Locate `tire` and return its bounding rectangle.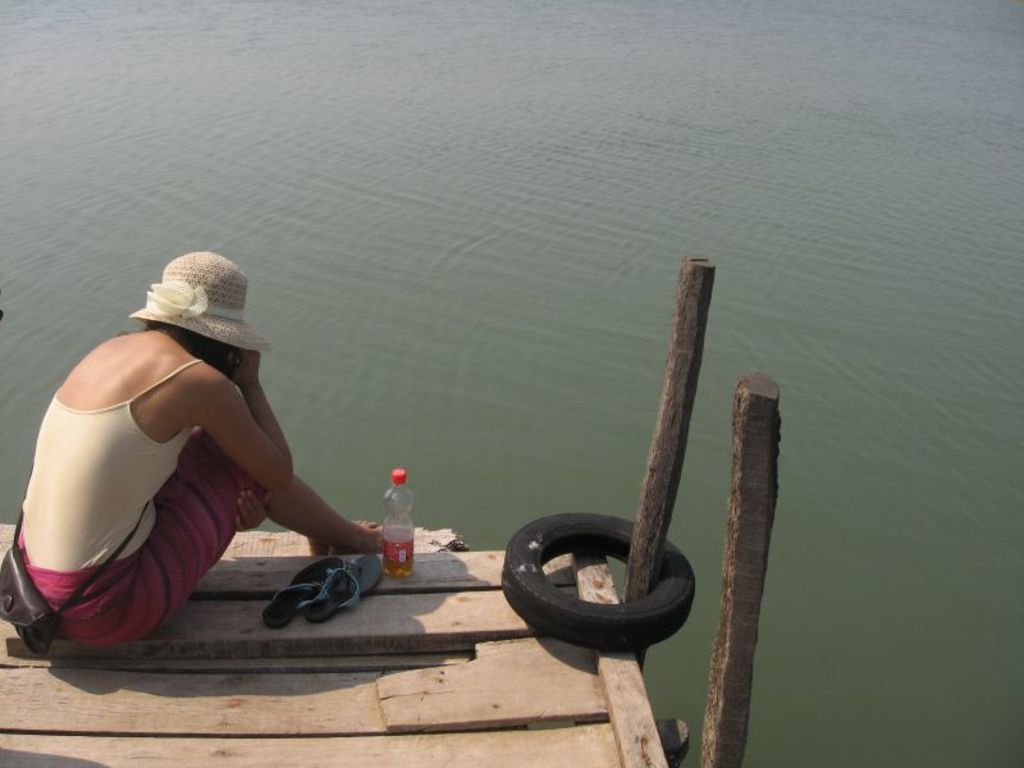
left=502, top=509, right=700, bottom=646.
